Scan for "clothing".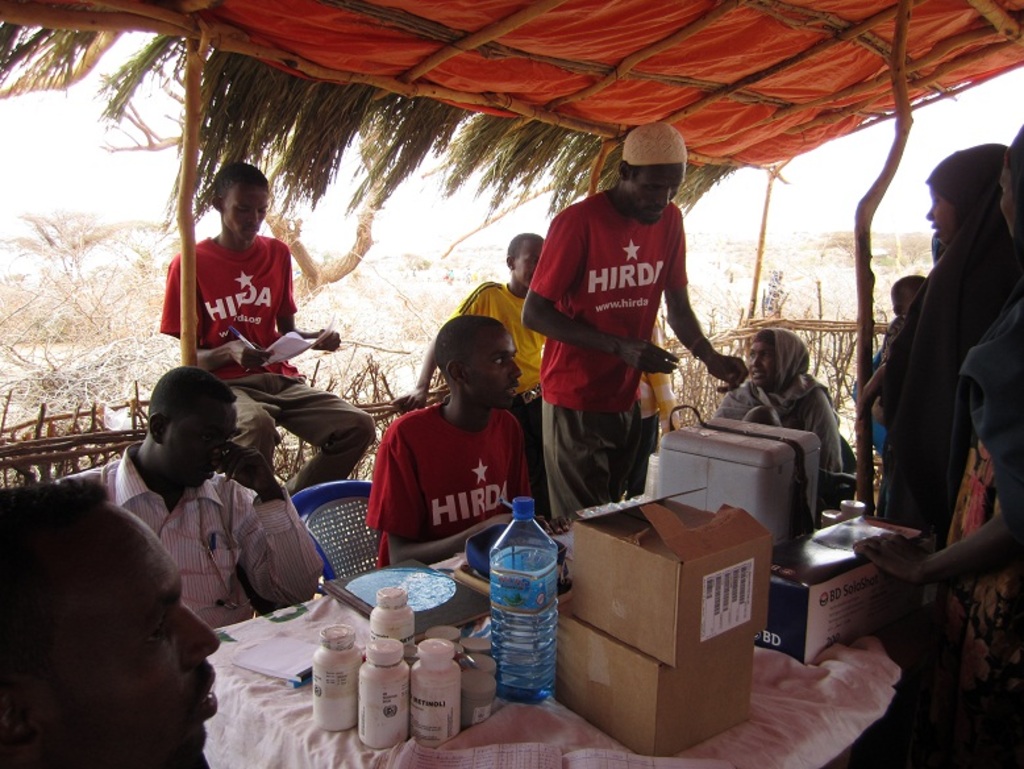
Scan result: pyautogui.locateOnScreen(47, 435, 322, 623).
